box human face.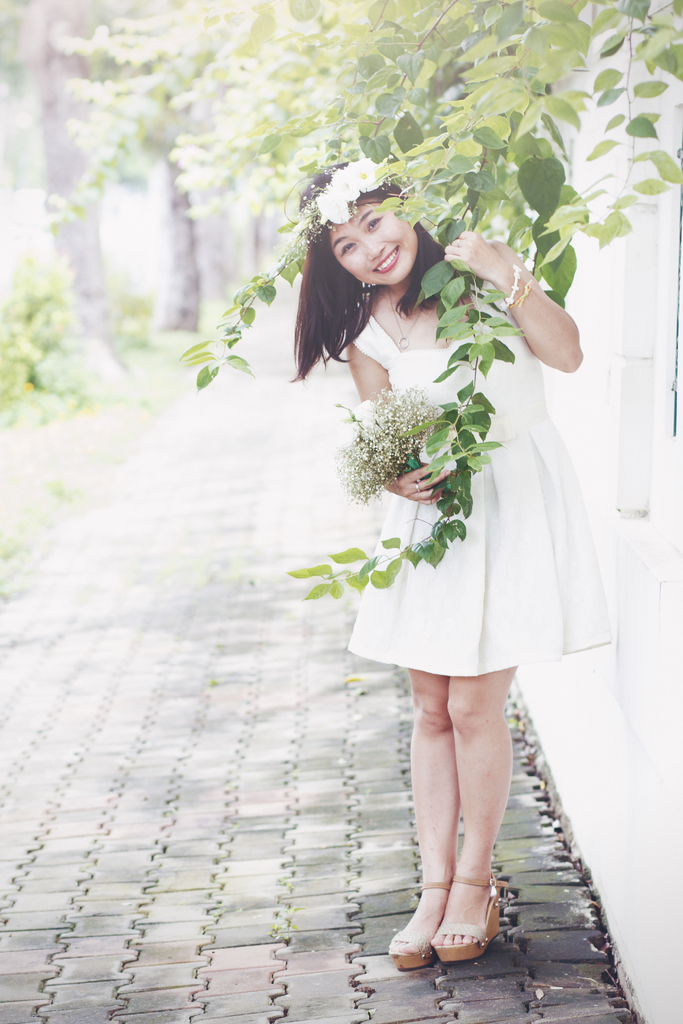
pyautogui.locateOnScreen(327, 202, 420, 287).
